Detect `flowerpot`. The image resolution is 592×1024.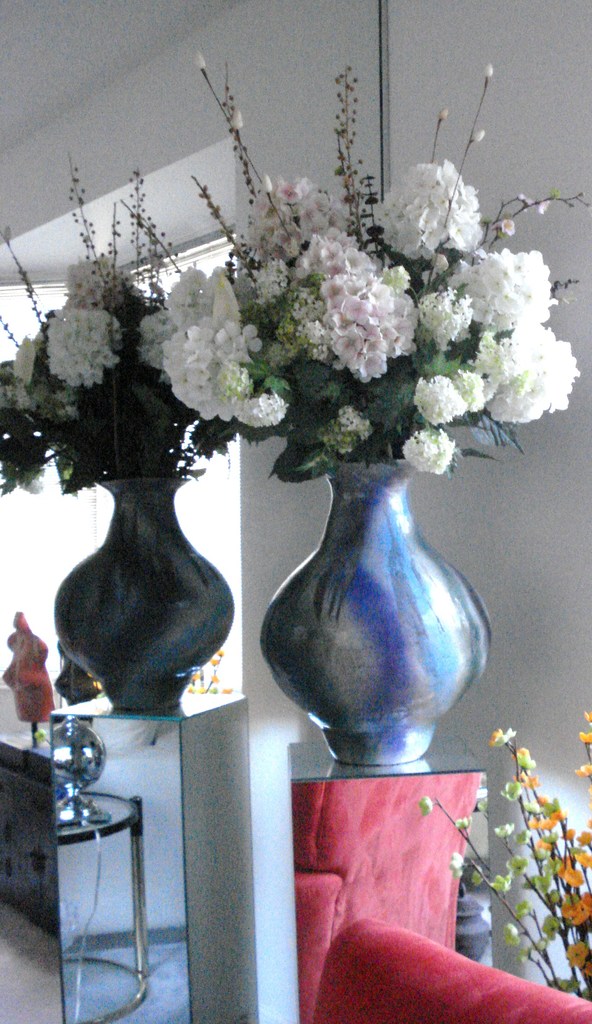
box(52, 470, 239, 725).
